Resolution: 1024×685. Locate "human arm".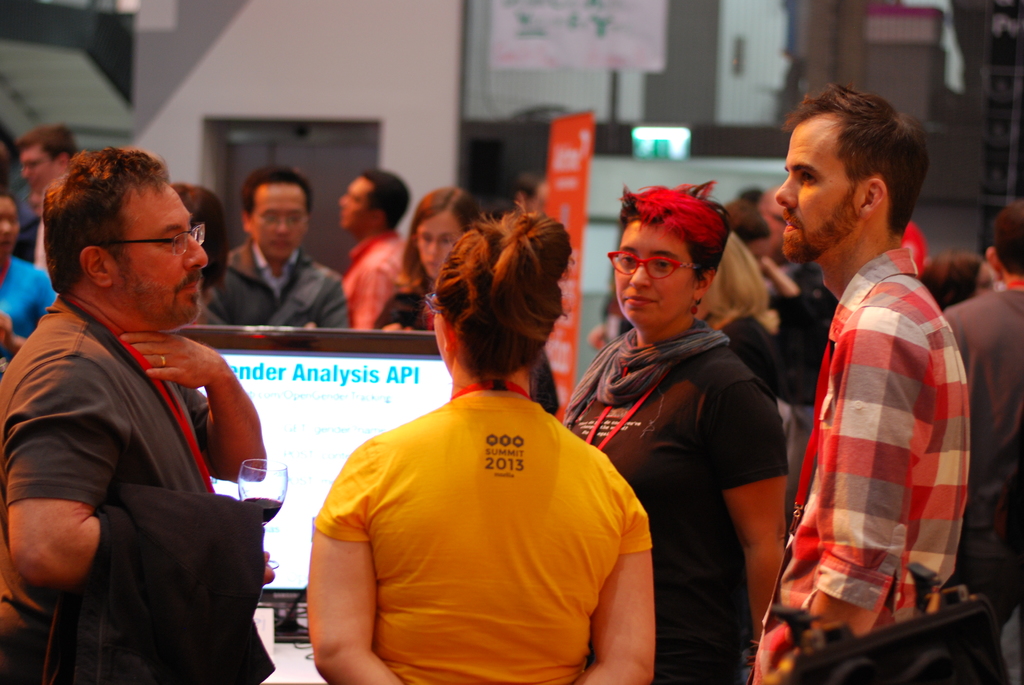
298, 454, 386, 684.
